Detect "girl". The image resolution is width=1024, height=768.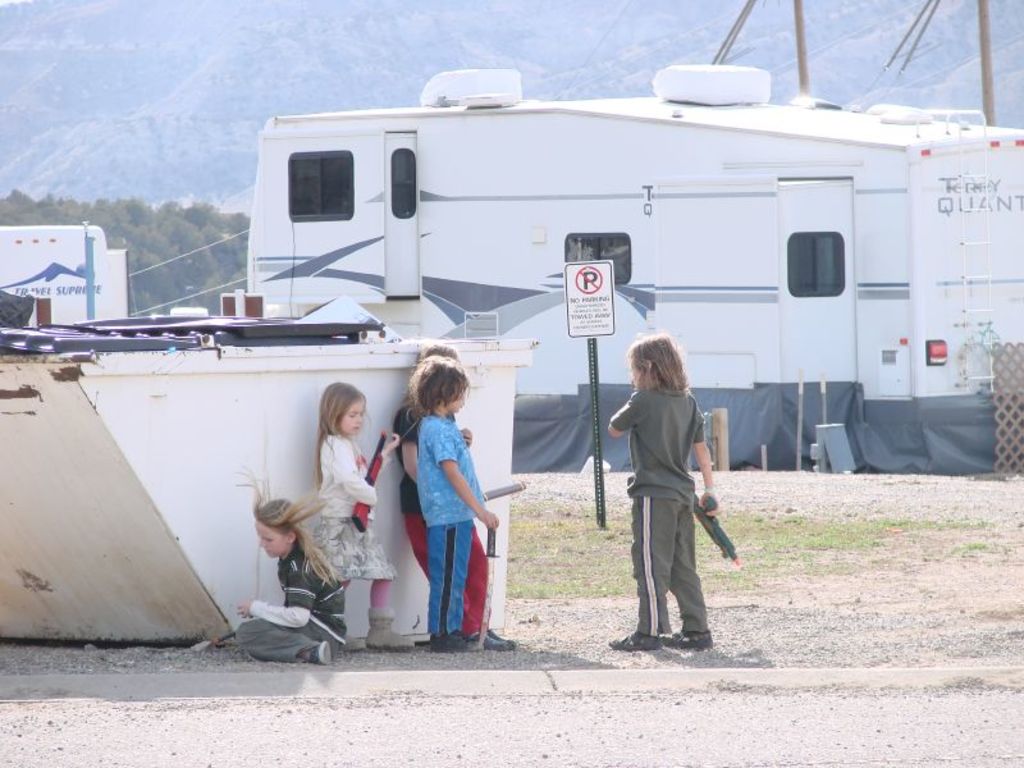
BBox(310, 378, 410, 646).
